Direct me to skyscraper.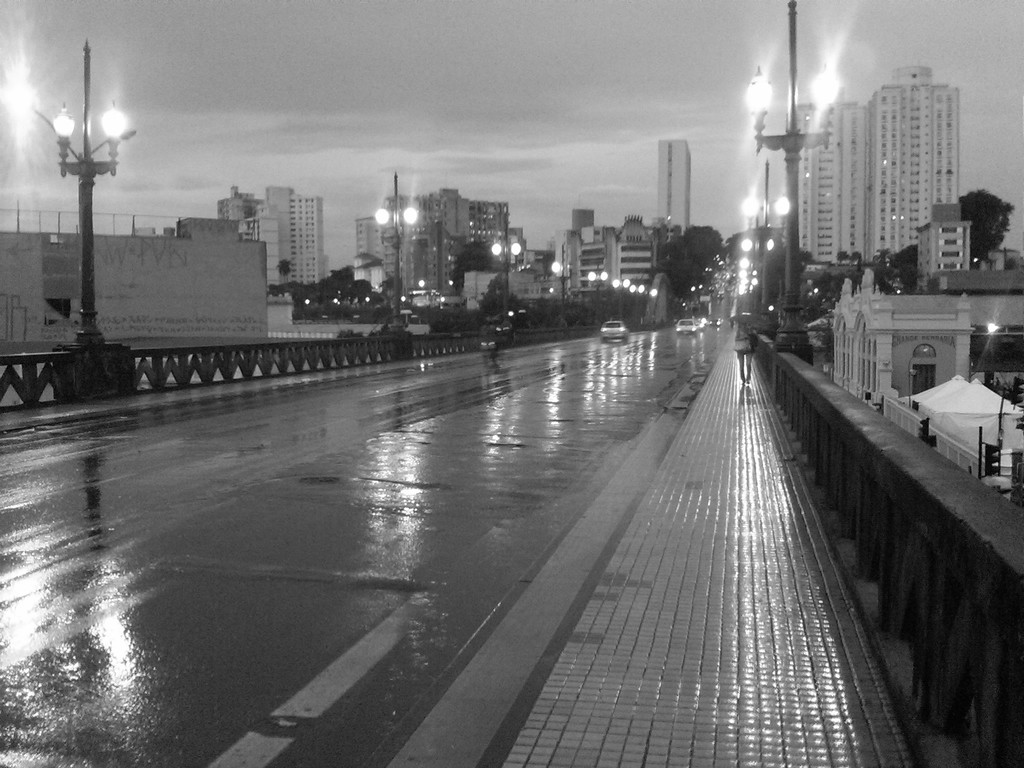
Direction: <region>659, 135, 694, 230</region>.
